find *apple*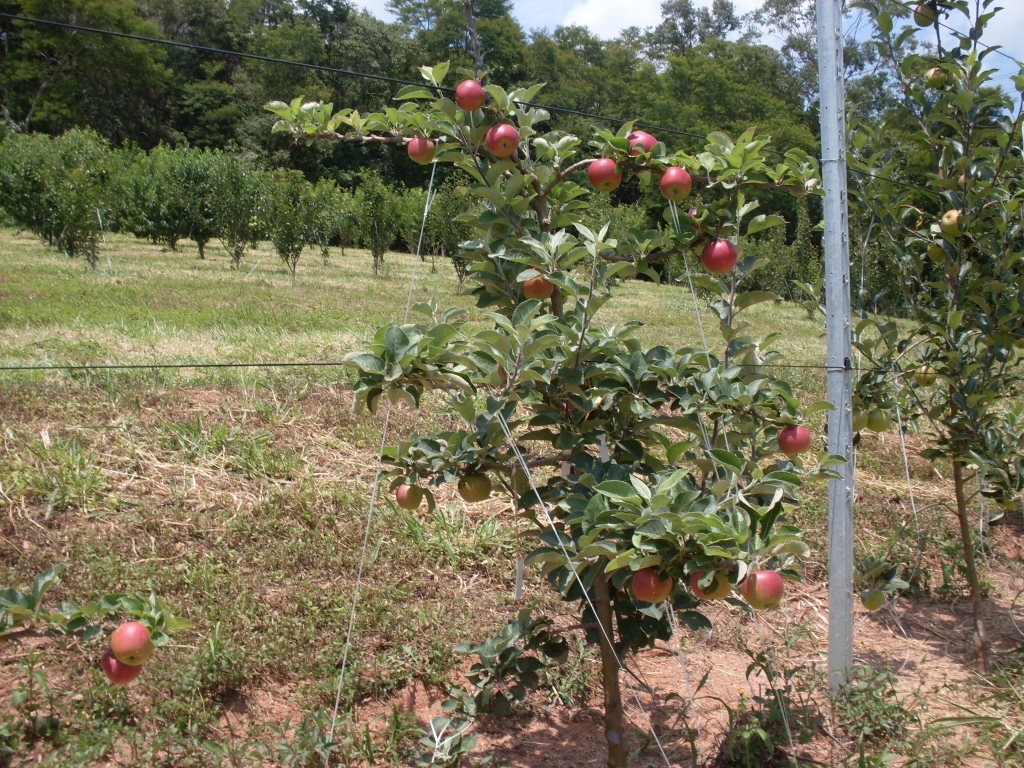
[109,622,153,666]
